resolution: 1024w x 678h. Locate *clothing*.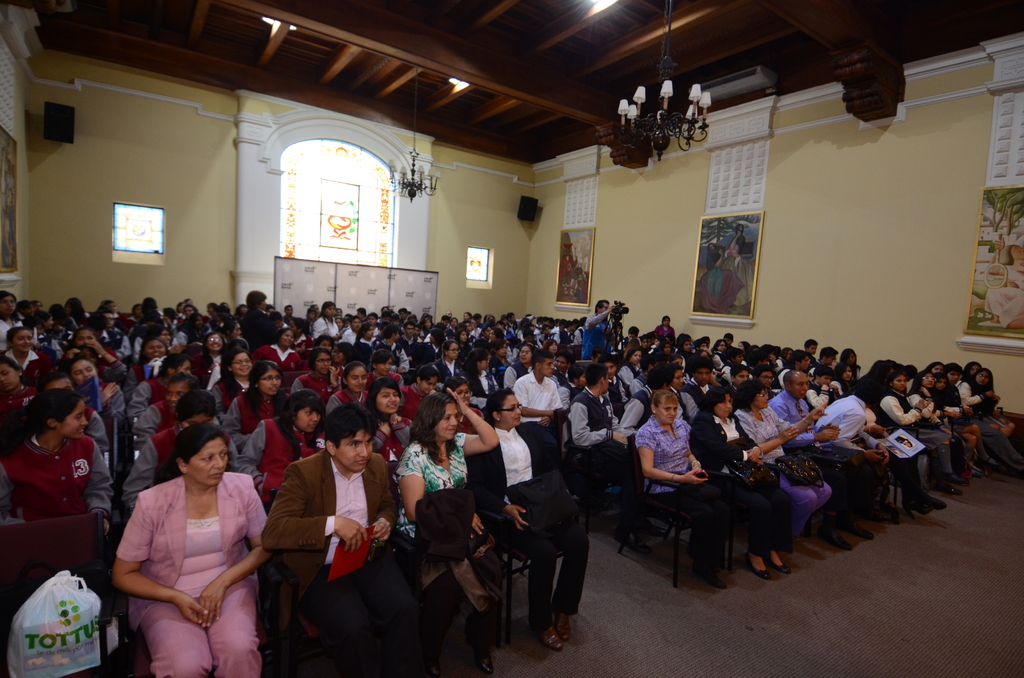
(x1=982, y1=261, x2=1023, y2=328).
